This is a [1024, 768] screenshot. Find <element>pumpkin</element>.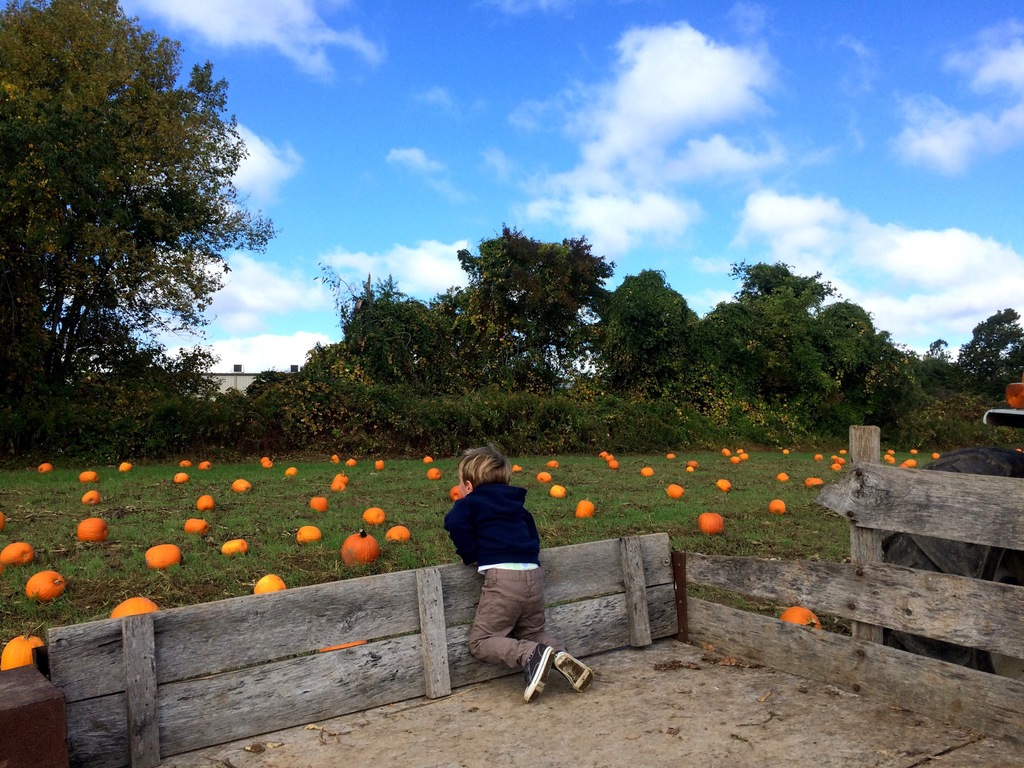
Bounding box: bbox=[335, 470, 349, 483].
